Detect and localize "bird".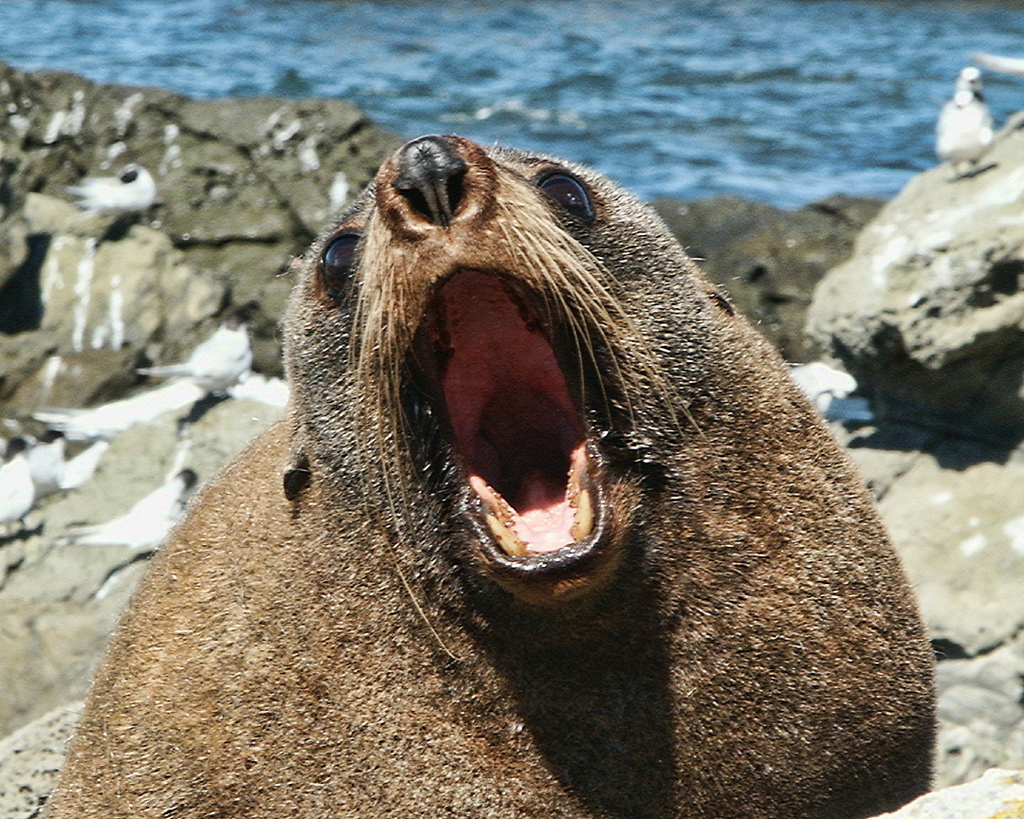
Localized at locate(68, 157, 148, 207).
